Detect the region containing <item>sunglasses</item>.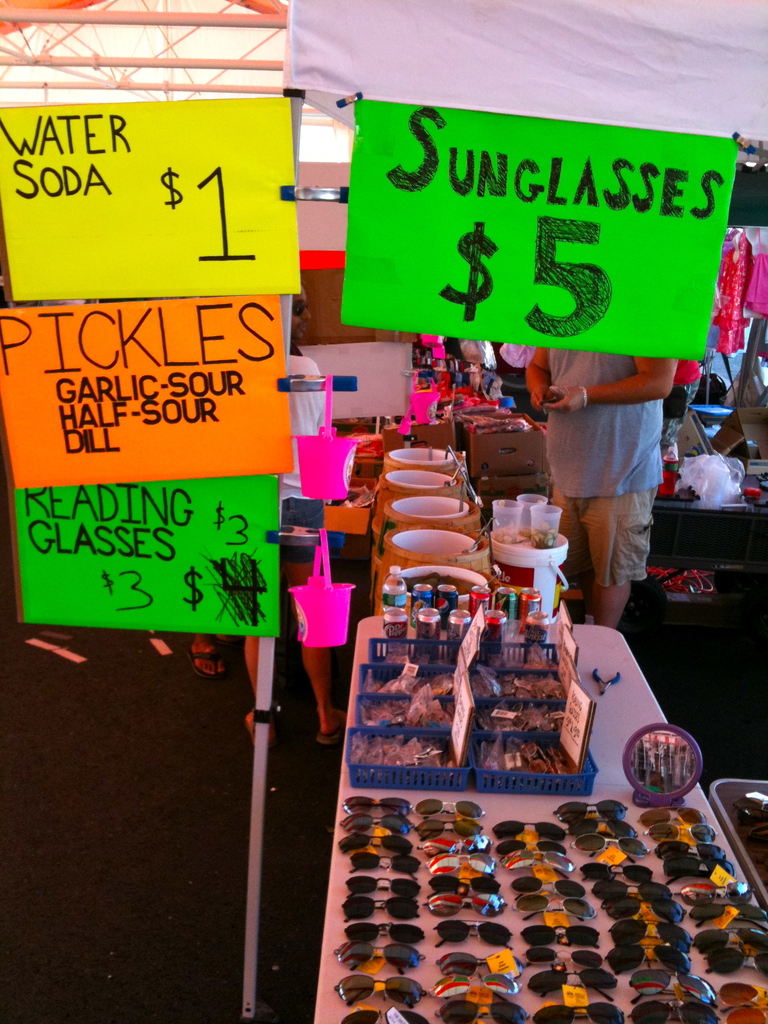
499 848 575 877.
